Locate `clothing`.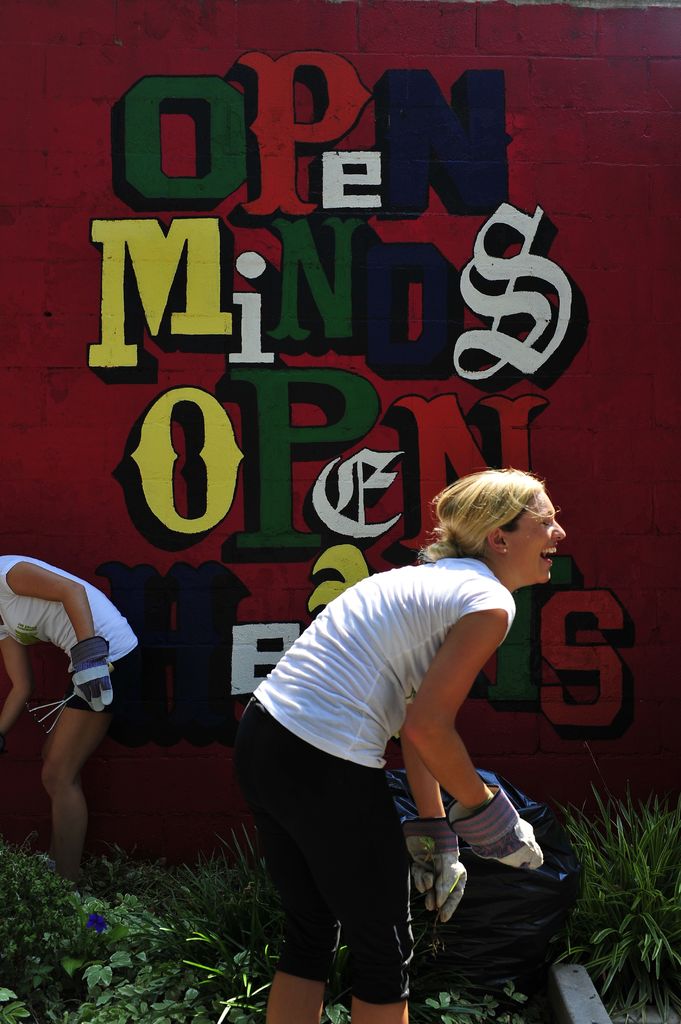
Bounding box: 226:554:479:1012.
